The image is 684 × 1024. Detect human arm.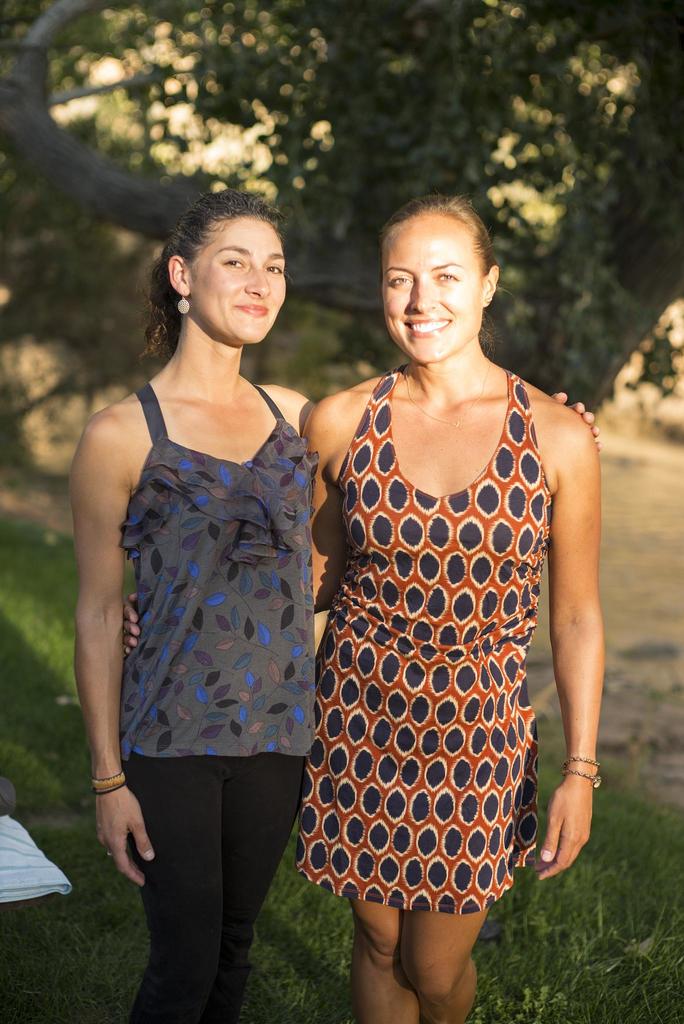
Detection: locate(273, 378, 602, 450).
